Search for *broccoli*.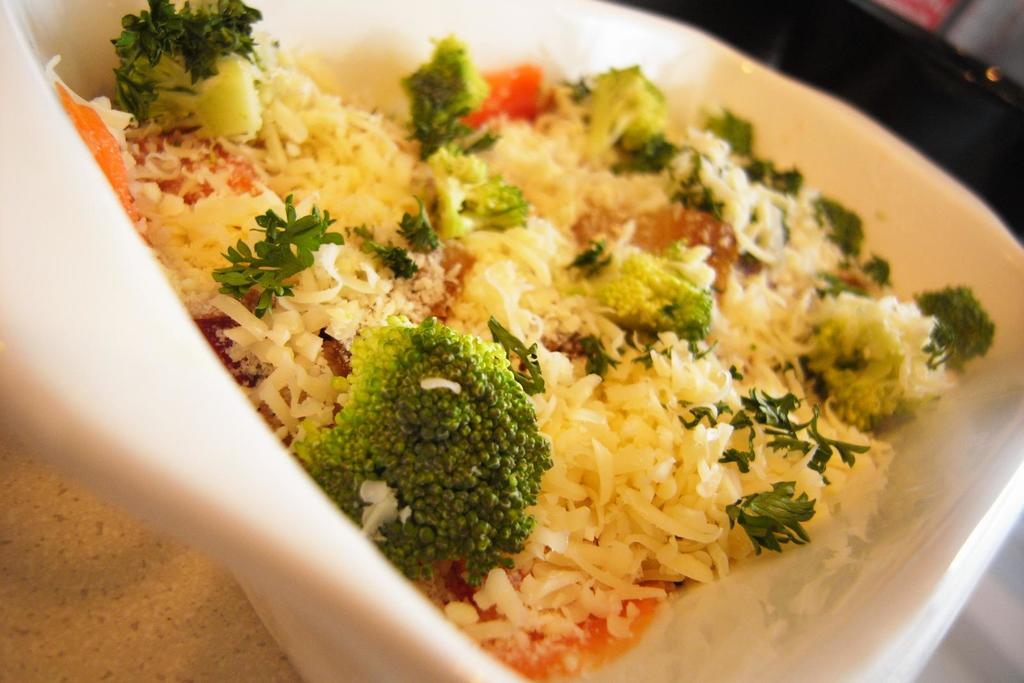
Found at 113 0 268 140.
